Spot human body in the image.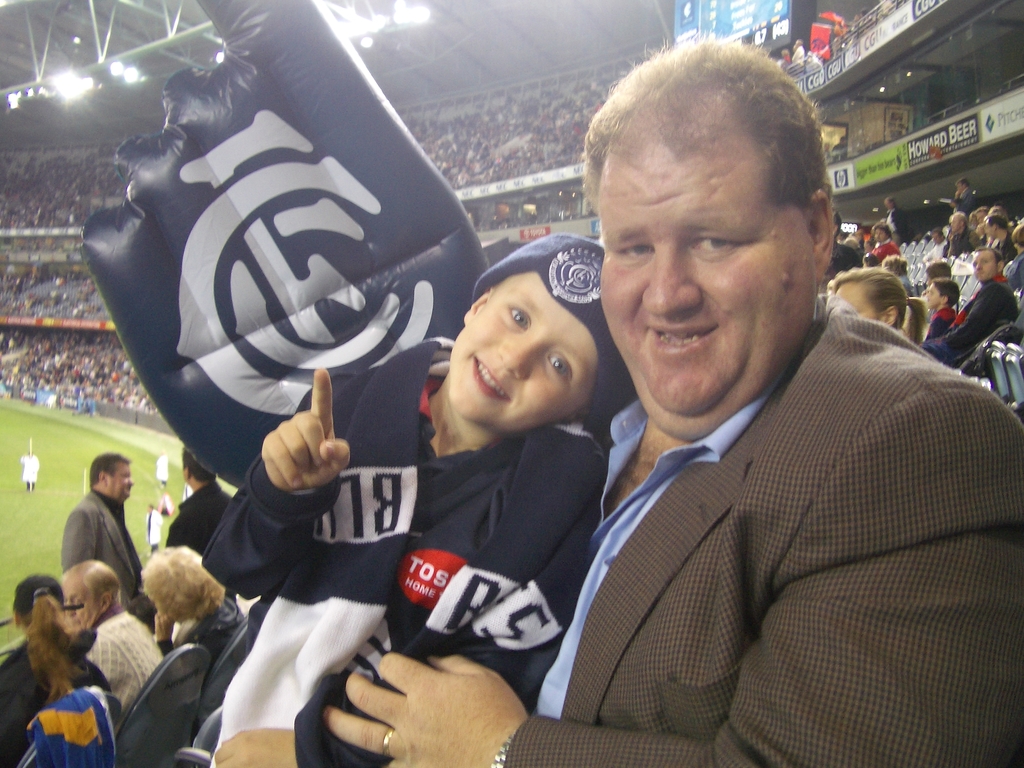
human body found at bbox=[205, 340, 633, 767].
